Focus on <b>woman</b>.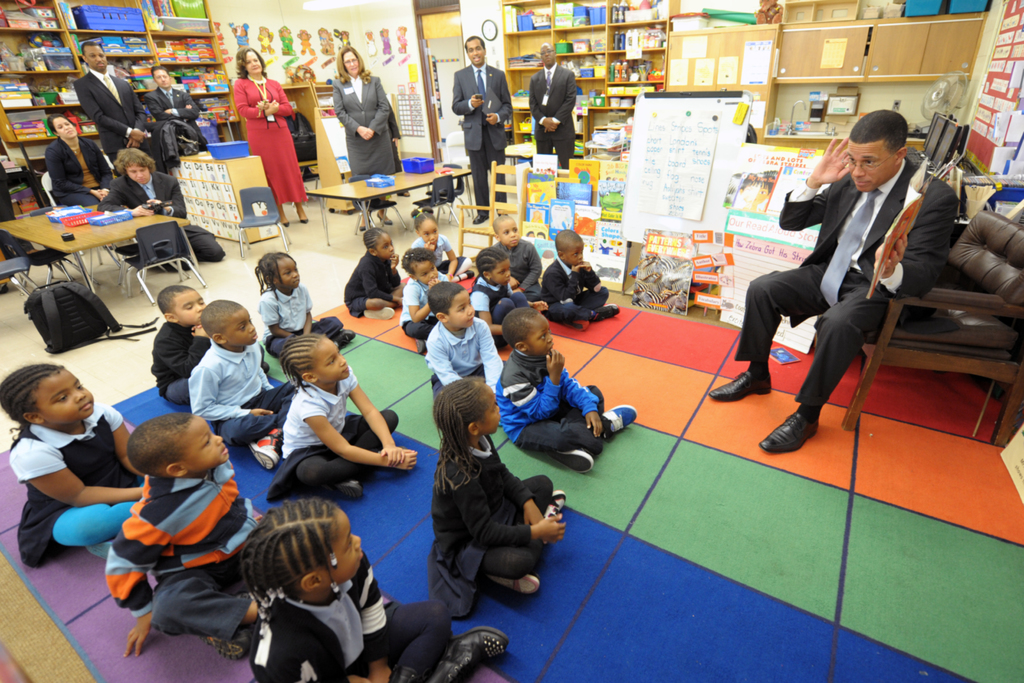
Focused at bbox=(46, 117, 123, 199).
